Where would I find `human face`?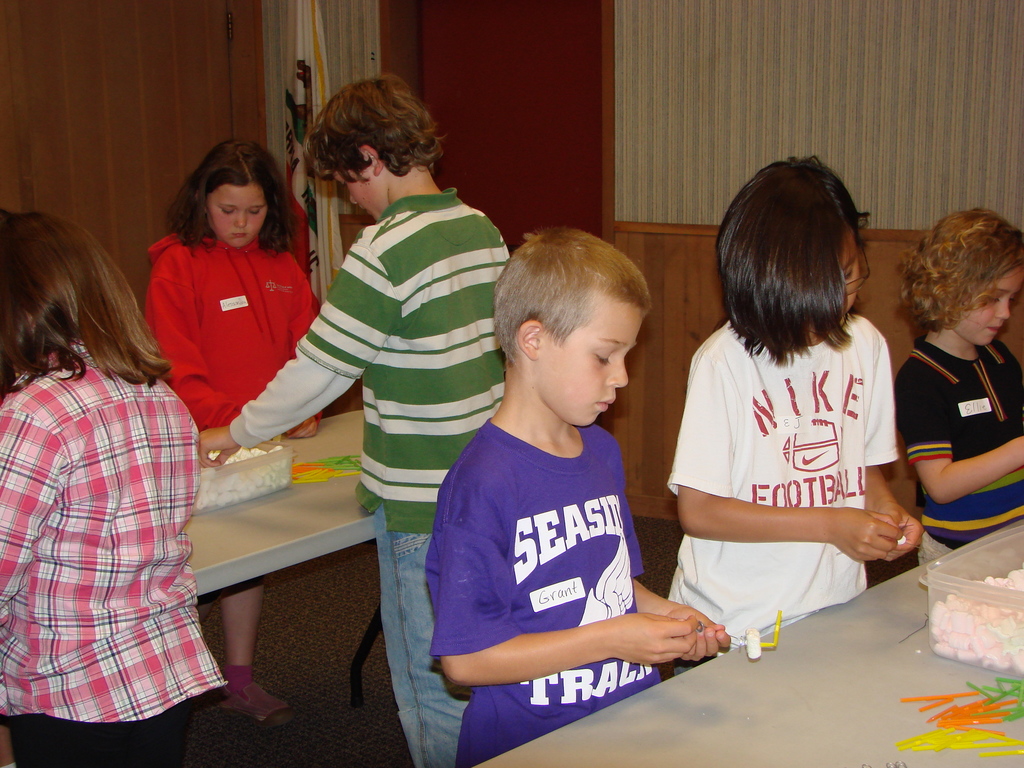
At [206,176,273,252].
